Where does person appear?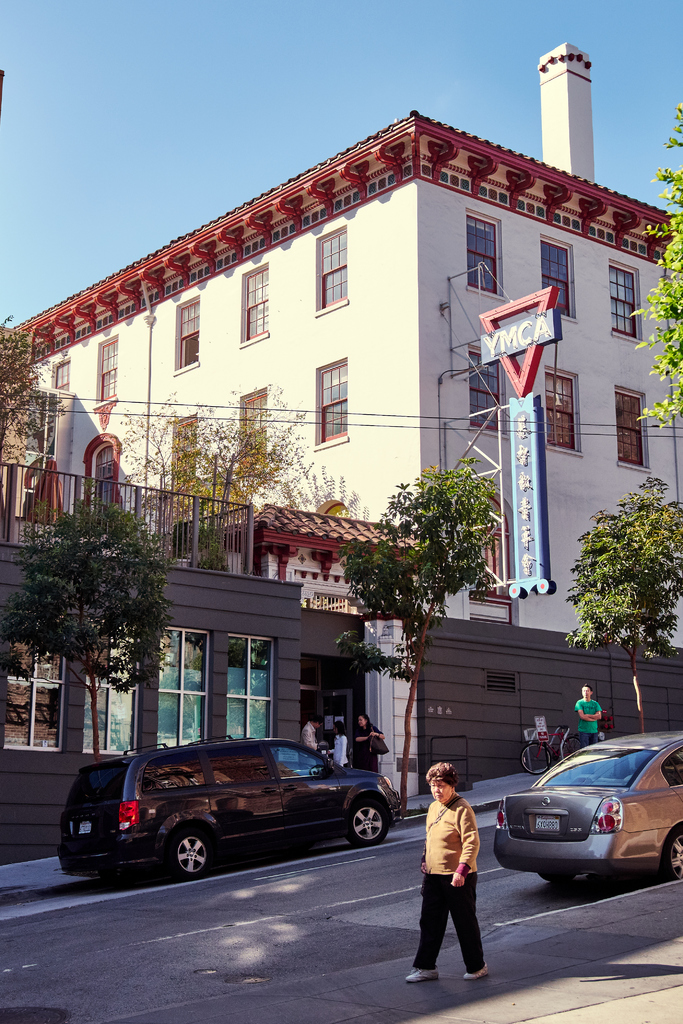
Appears at [x1=404, y1=755, x2=493, y2=982].
